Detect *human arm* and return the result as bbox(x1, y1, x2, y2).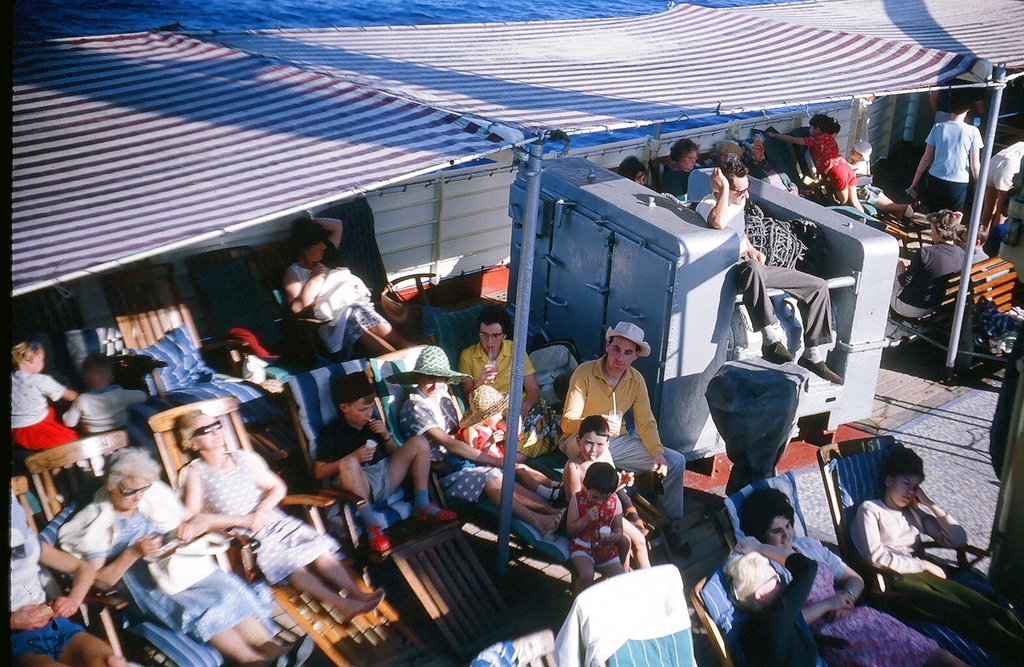
bbox(701, 165, 723, 227).
